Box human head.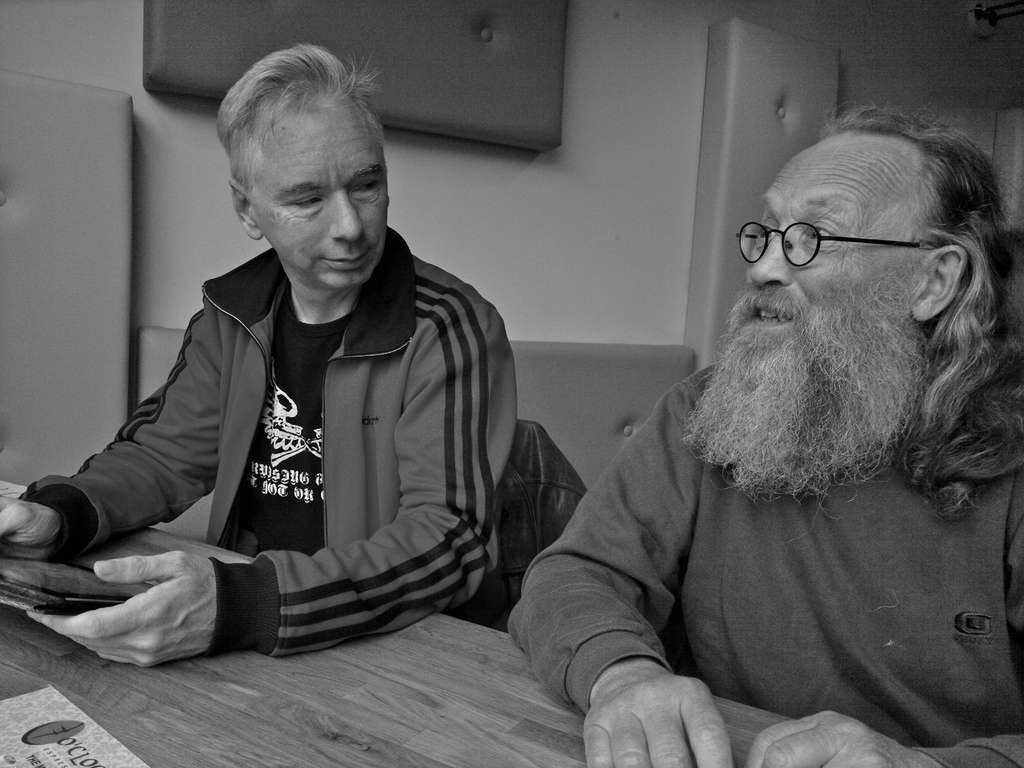
bbox=(202, 42, 395, 297).
